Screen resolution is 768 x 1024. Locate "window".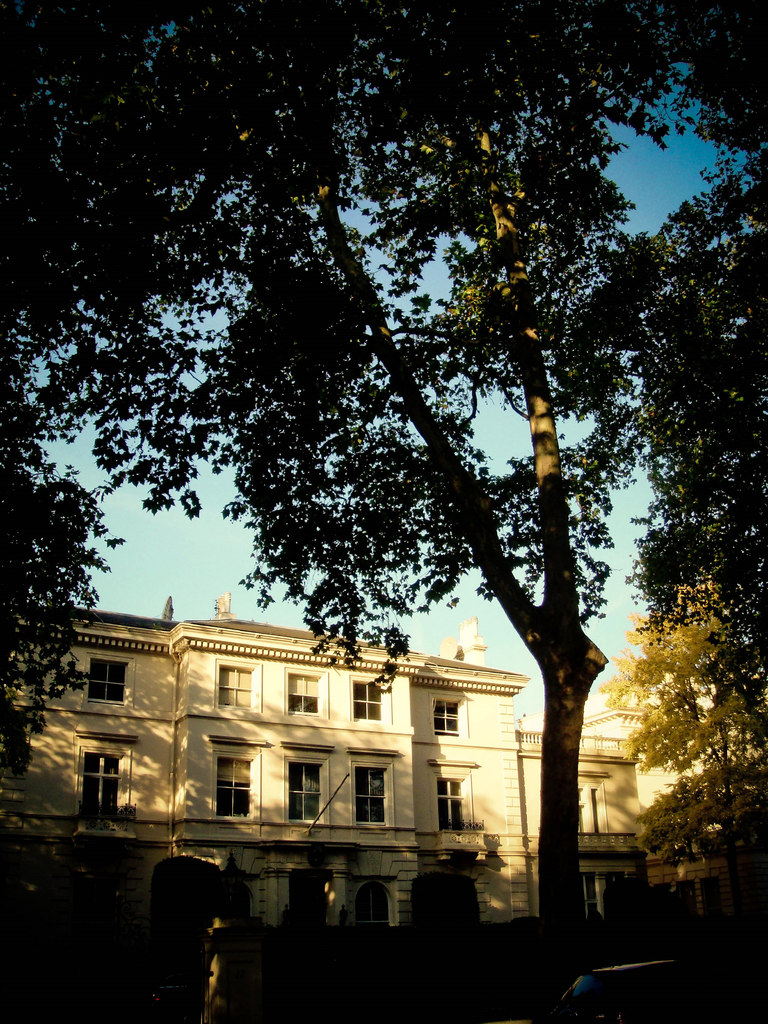
x1=435 y1=778 x2=468 y2=830.
